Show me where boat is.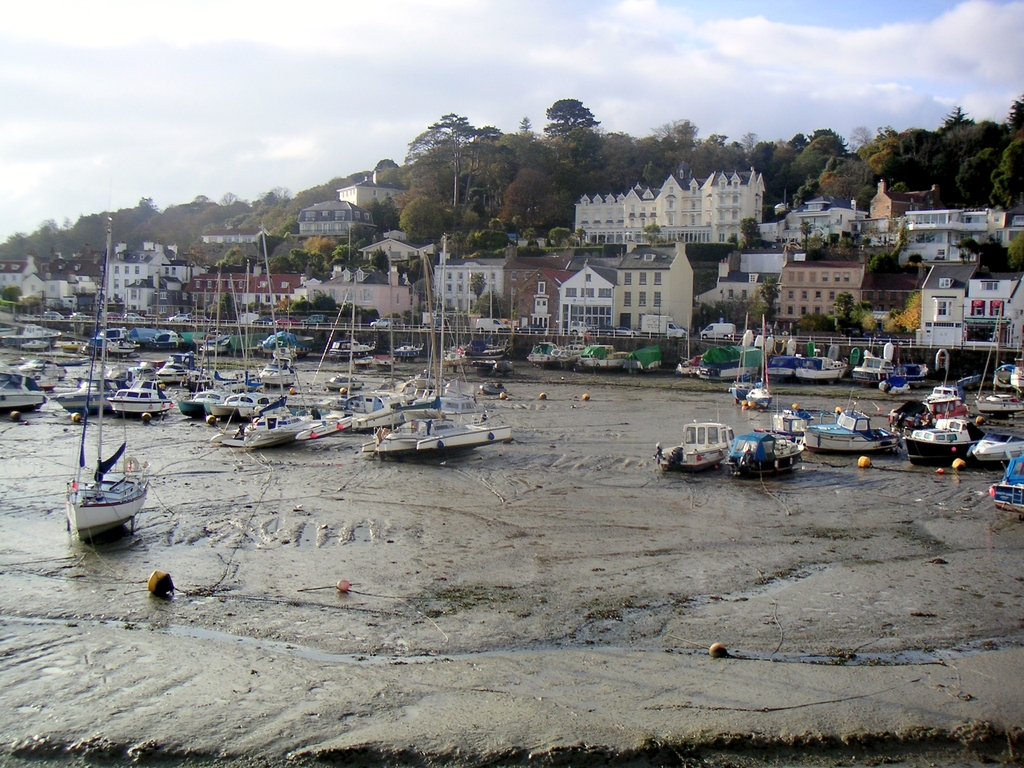
boat is at 0 323 63 349.
